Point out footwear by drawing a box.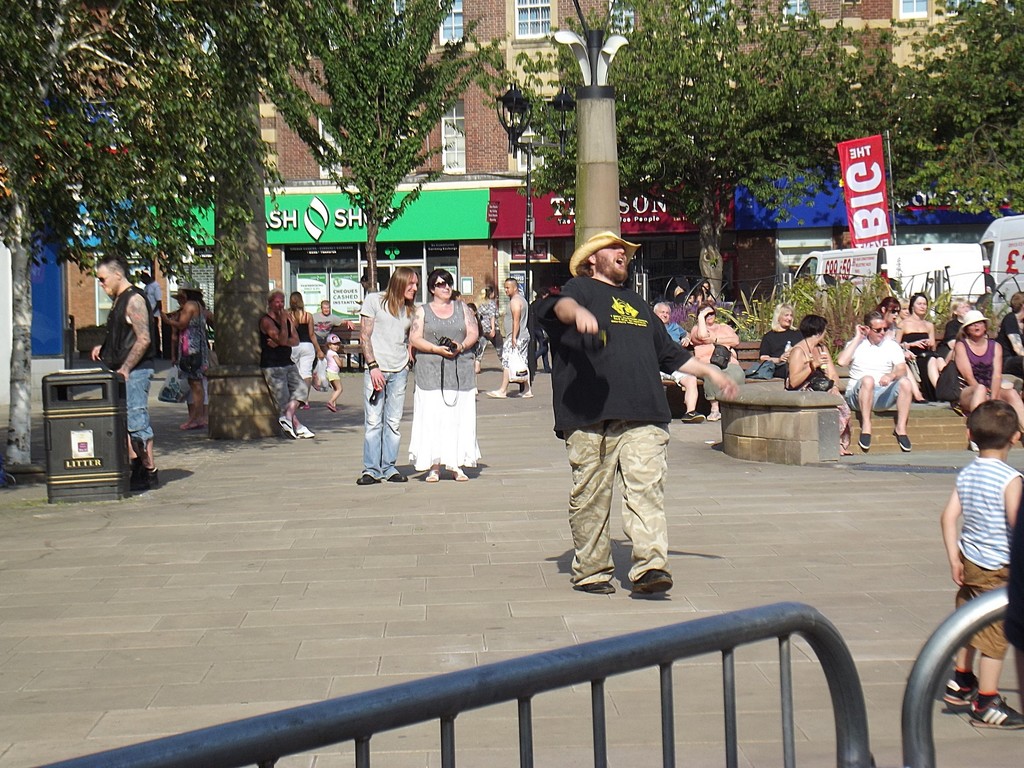
box(122, 452, 136, 488).
